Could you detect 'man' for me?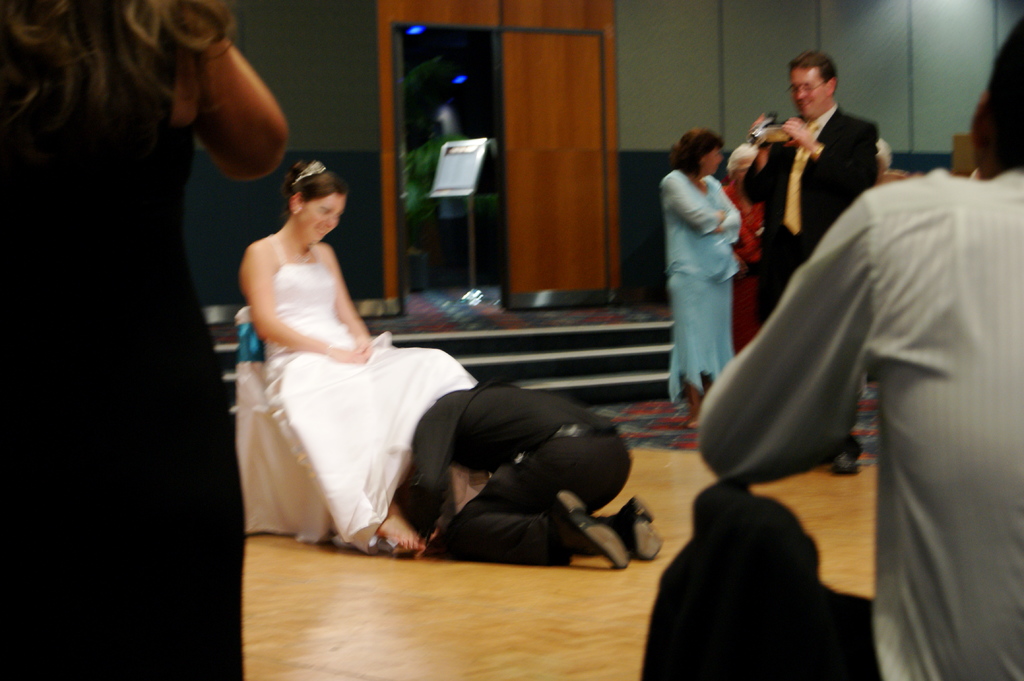
Detection result: rect(641, 8, 1023, 680).
